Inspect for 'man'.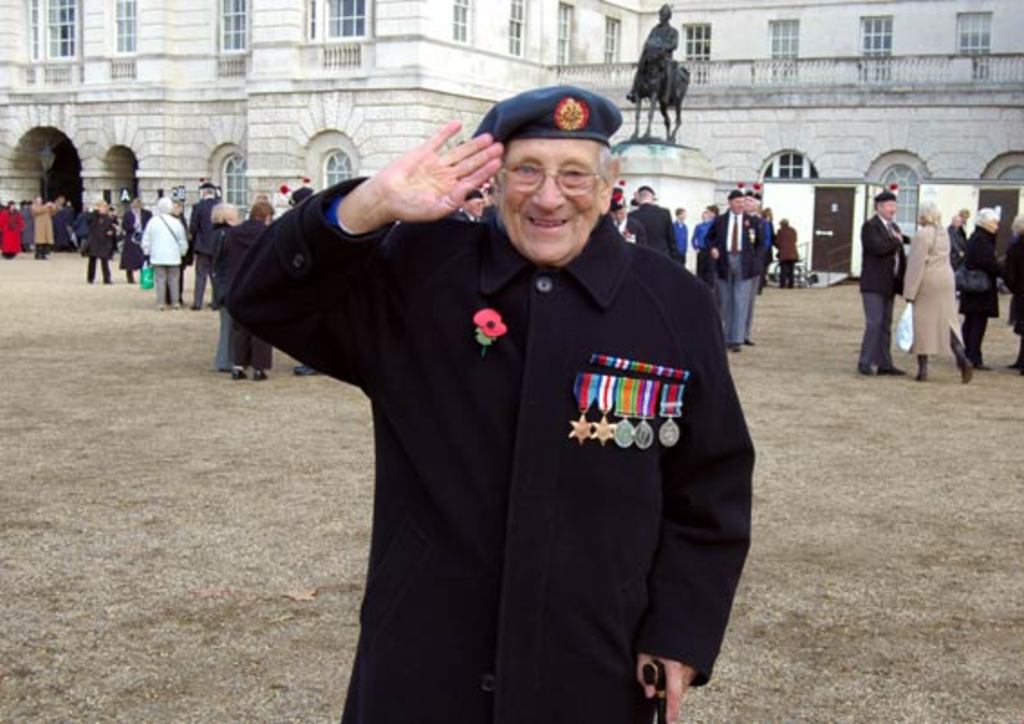
Inspection: x1=224 y1=58 x2=780 y2=717.
